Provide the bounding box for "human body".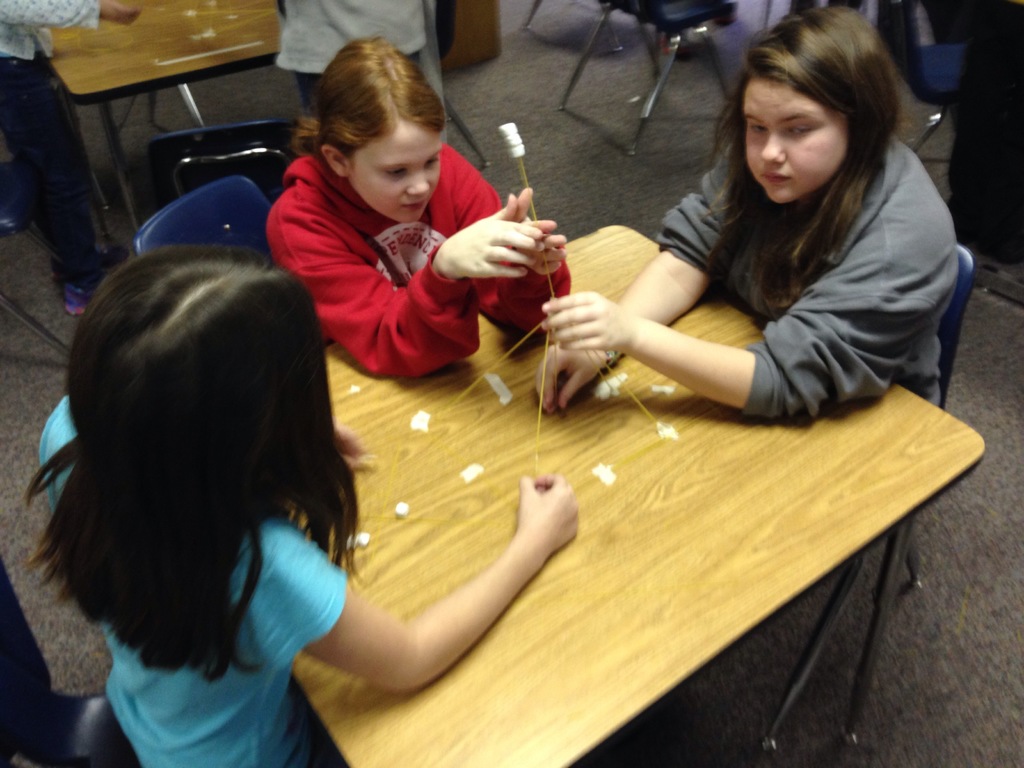
detection(245, 36, 568, 369).
